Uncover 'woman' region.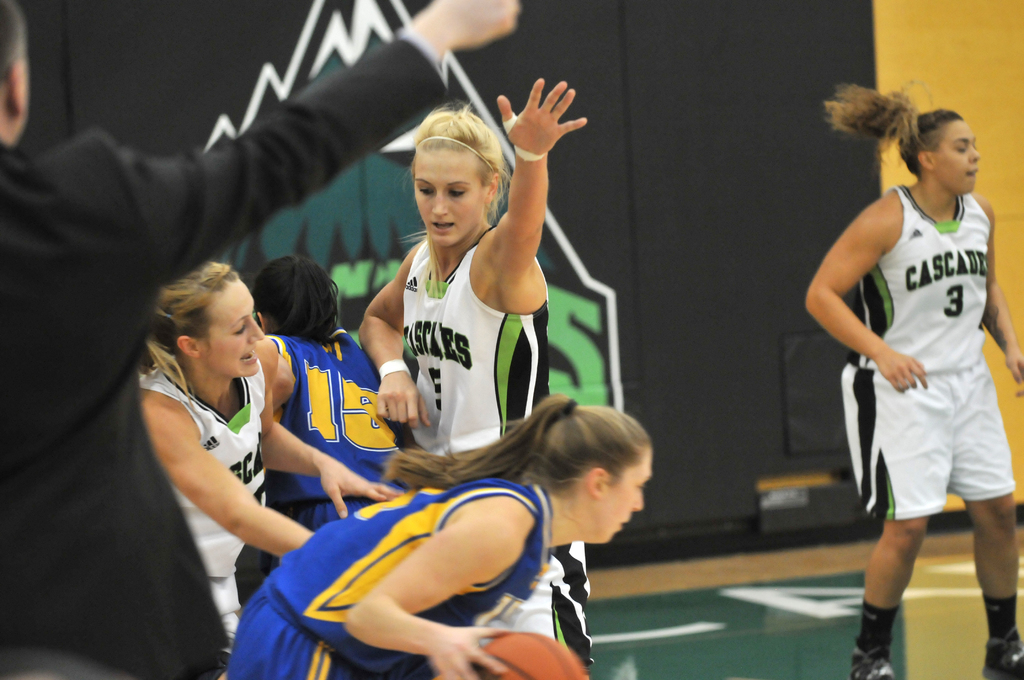
Uncovered: l=132, t=258, r=404, b=662.
